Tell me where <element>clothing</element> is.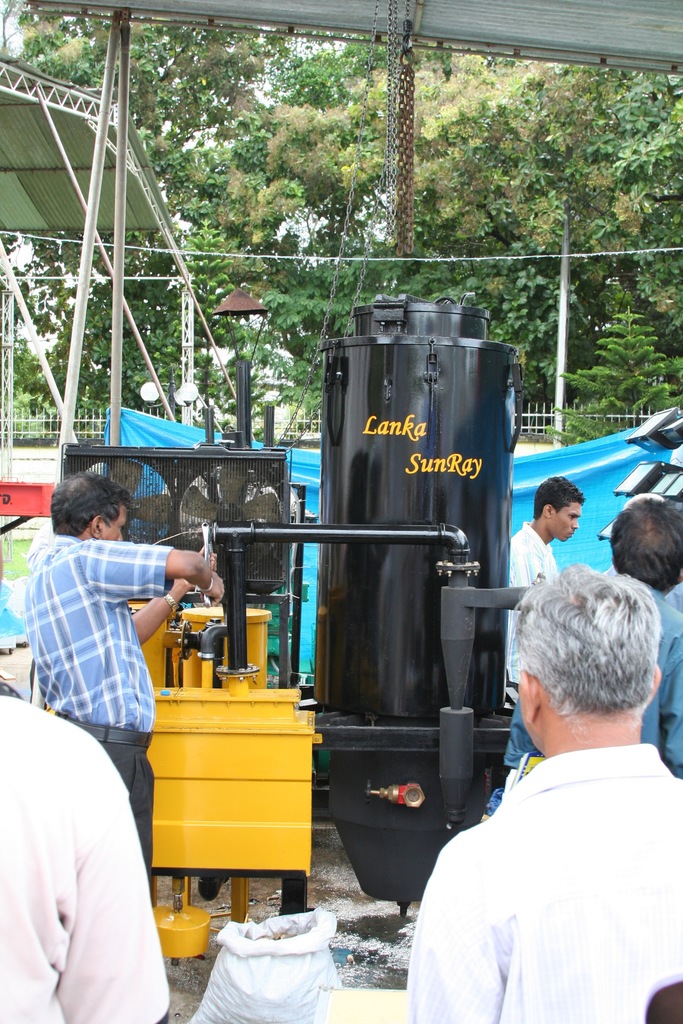
<element>clothing</element> is at (x1=0, y1=689, x2=168, y2=1023).
